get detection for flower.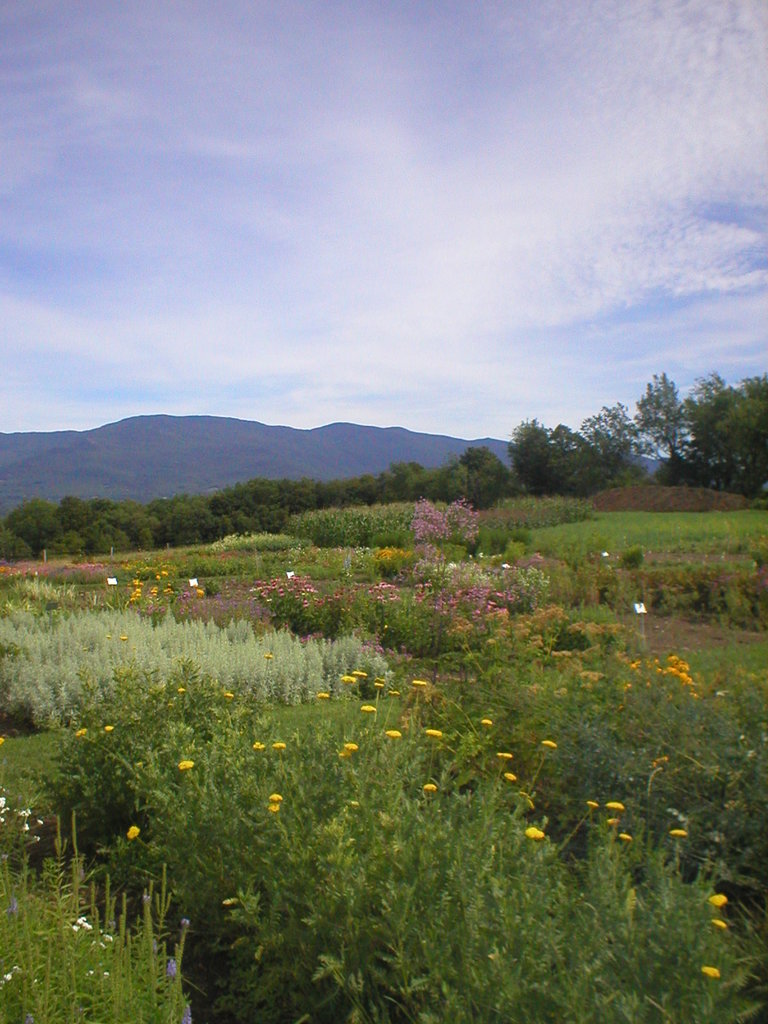
Detection: crop(178, 996, 197, 1023).
